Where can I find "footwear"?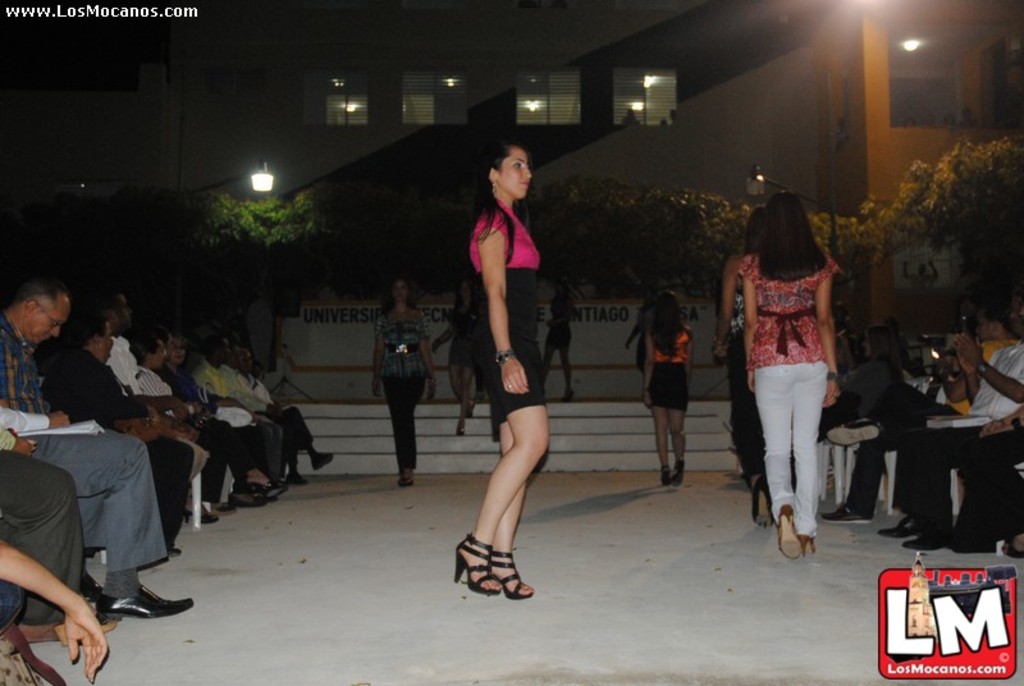
You can find it at [x1=822, y1=417, x2=884, y2=447].
